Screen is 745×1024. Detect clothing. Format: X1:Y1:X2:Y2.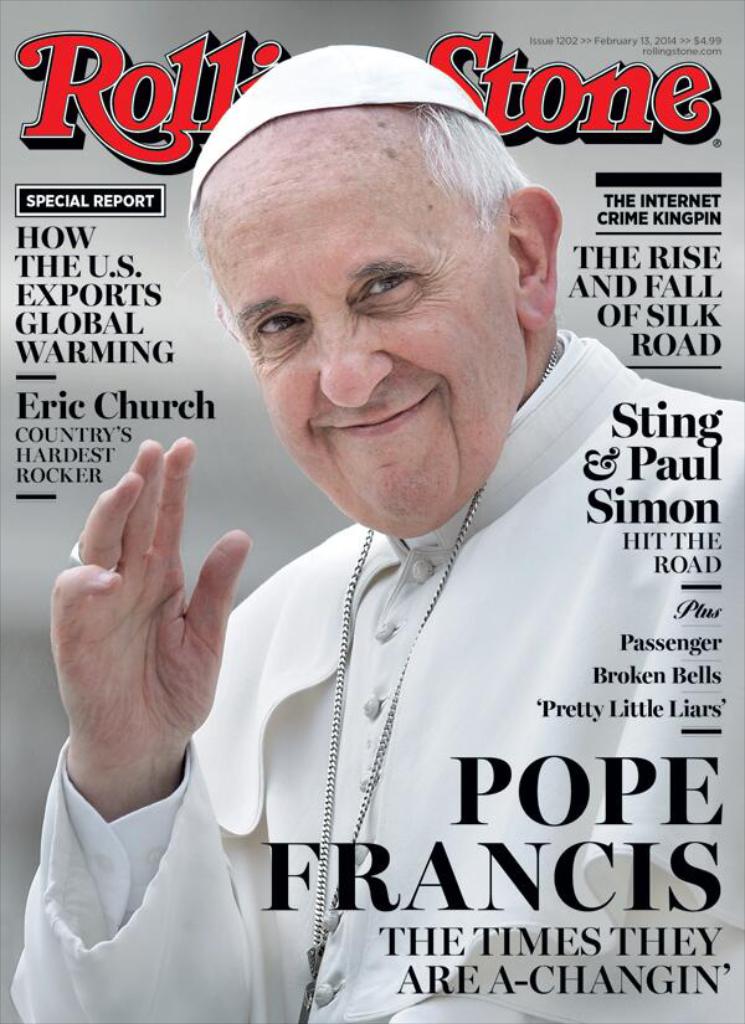
21:340:744:1023.
